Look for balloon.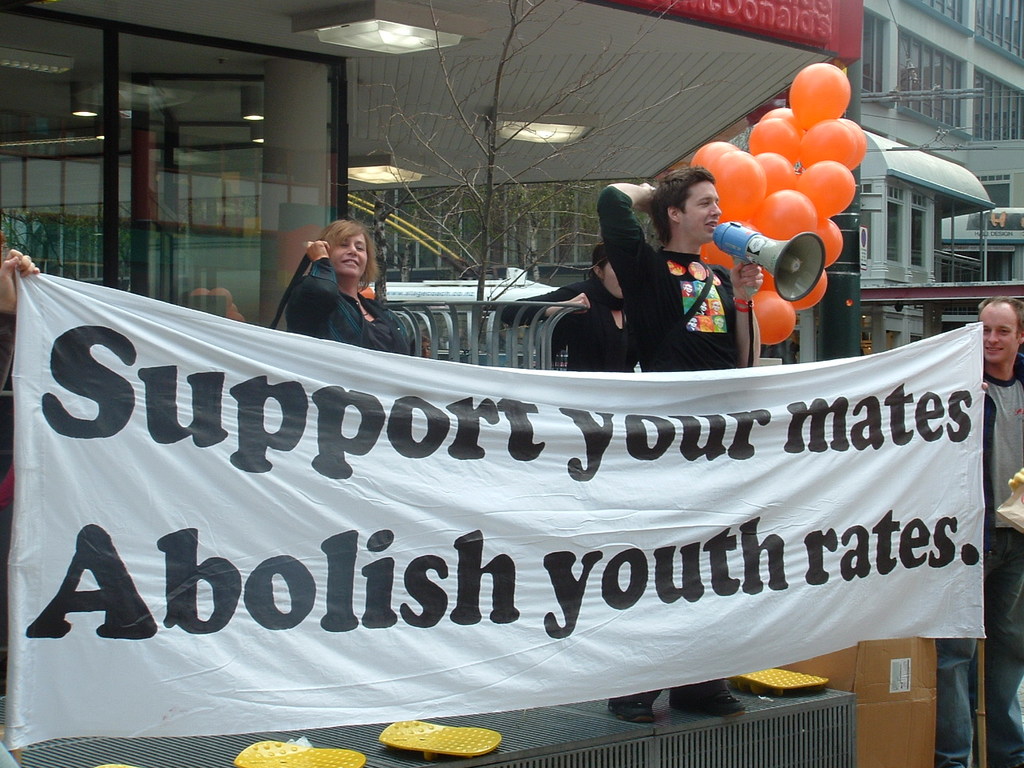
Found: region(754, 151, 801, 197).
